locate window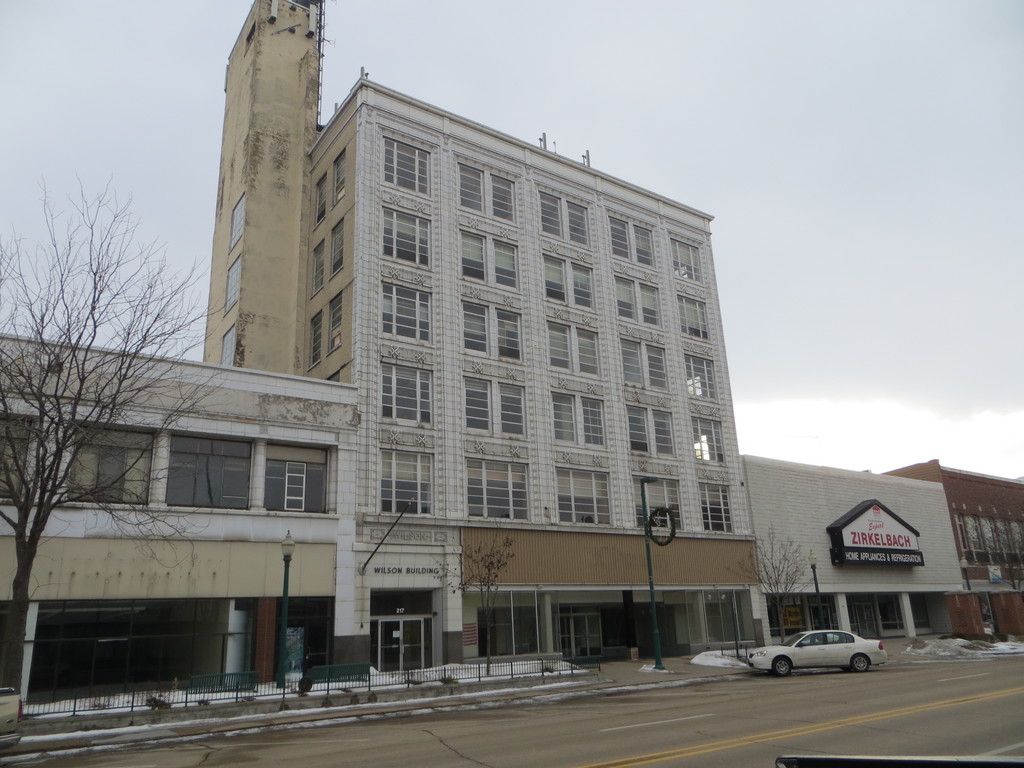
x1=0, y1=413, x2=36, y2=495
